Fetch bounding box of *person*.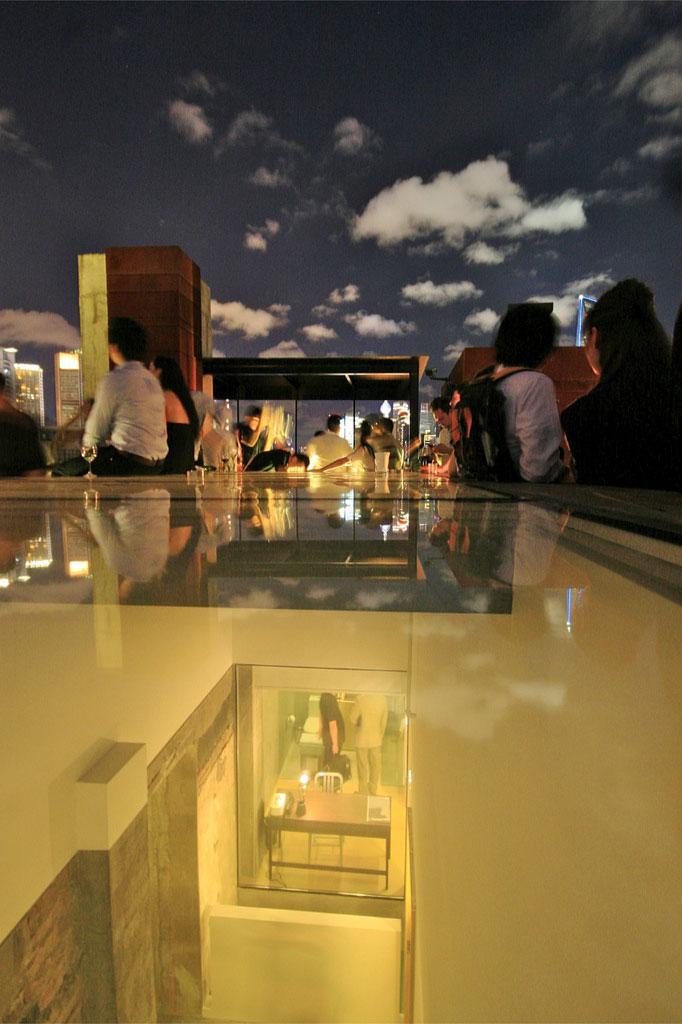
Bbox: box(241, 447, 310, 479).
